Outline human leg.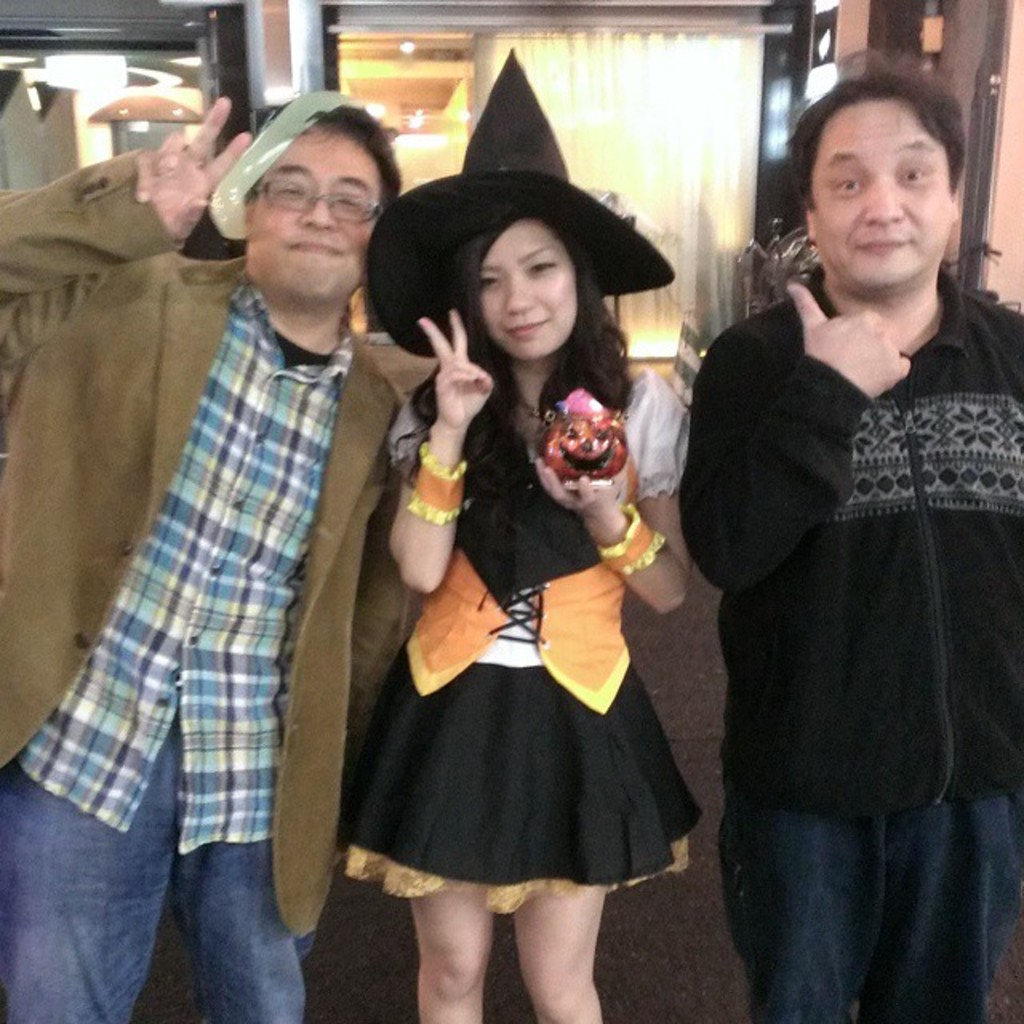
Outline: l=173, t=829, r=304, b=1022.
